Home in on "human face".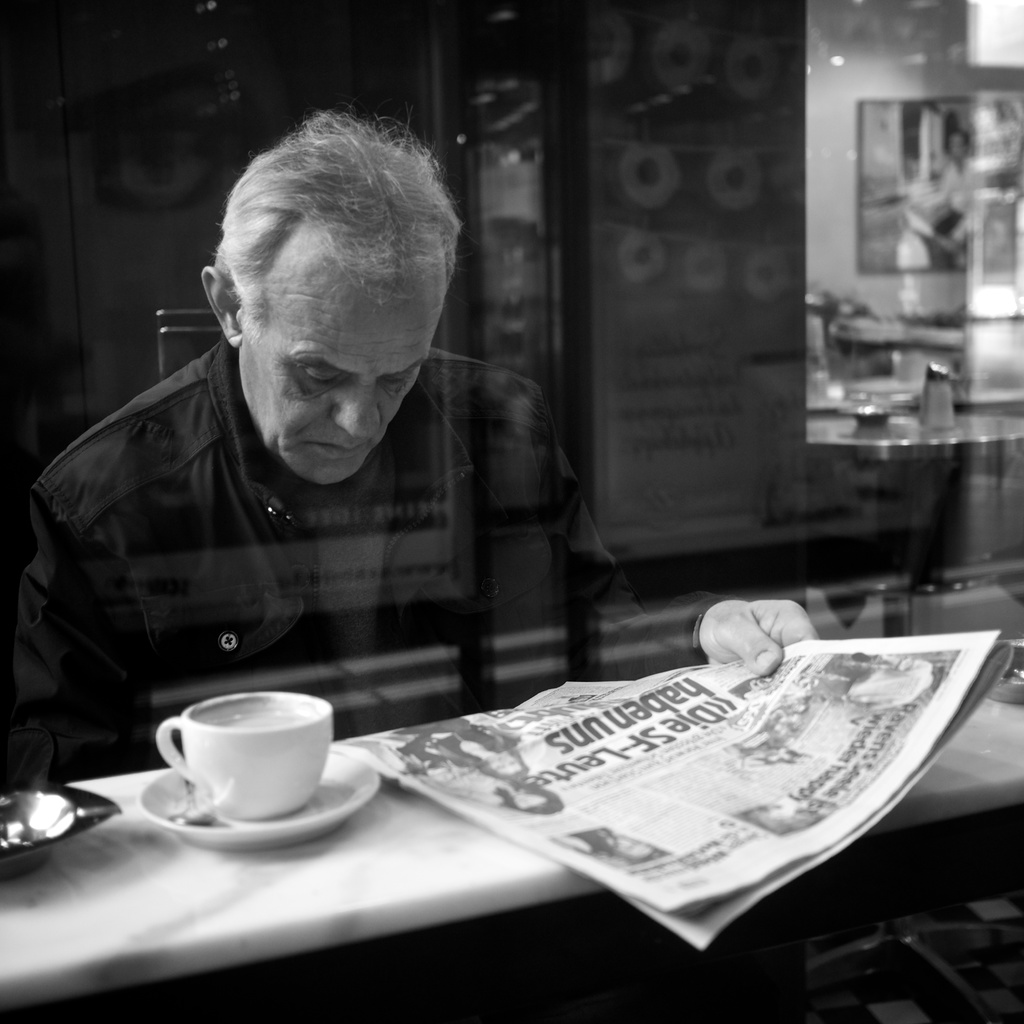
Homed in at [left=237, top=221, right=447, bottom=484].
